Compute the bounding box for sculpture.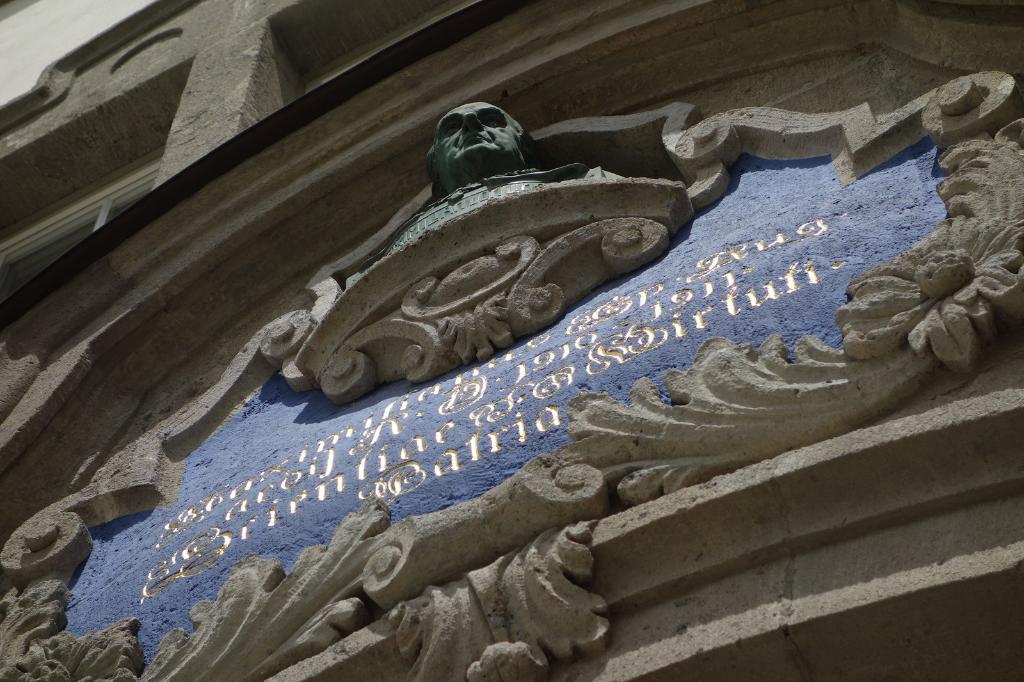
bbox=[354, 99, 669, 394].
